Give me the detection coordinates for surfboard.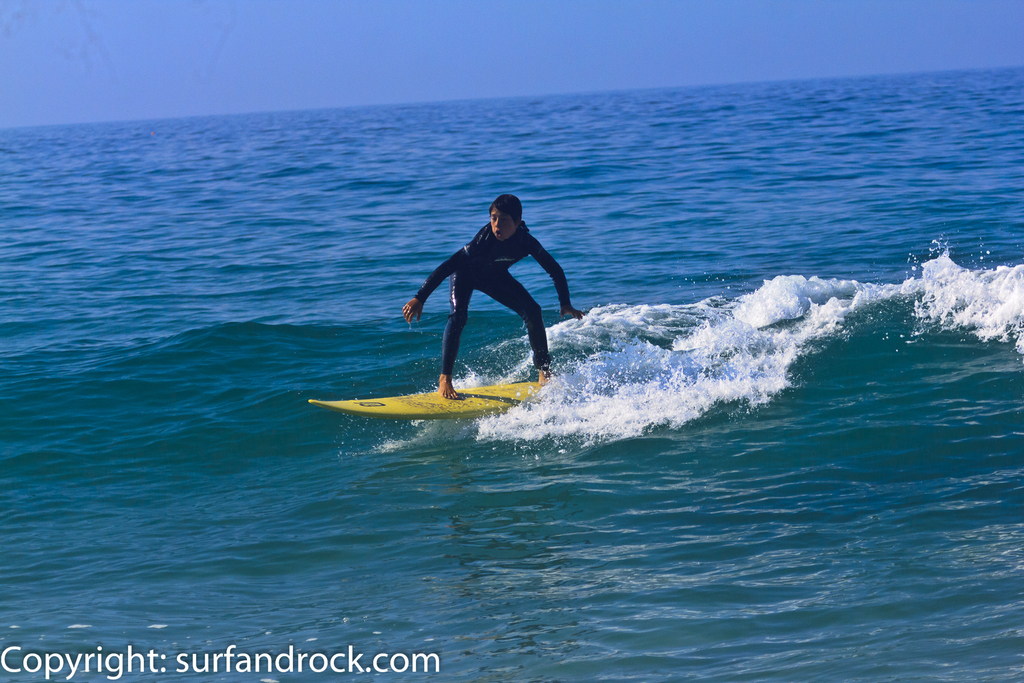
bbox(307, 379, 552, 419).
